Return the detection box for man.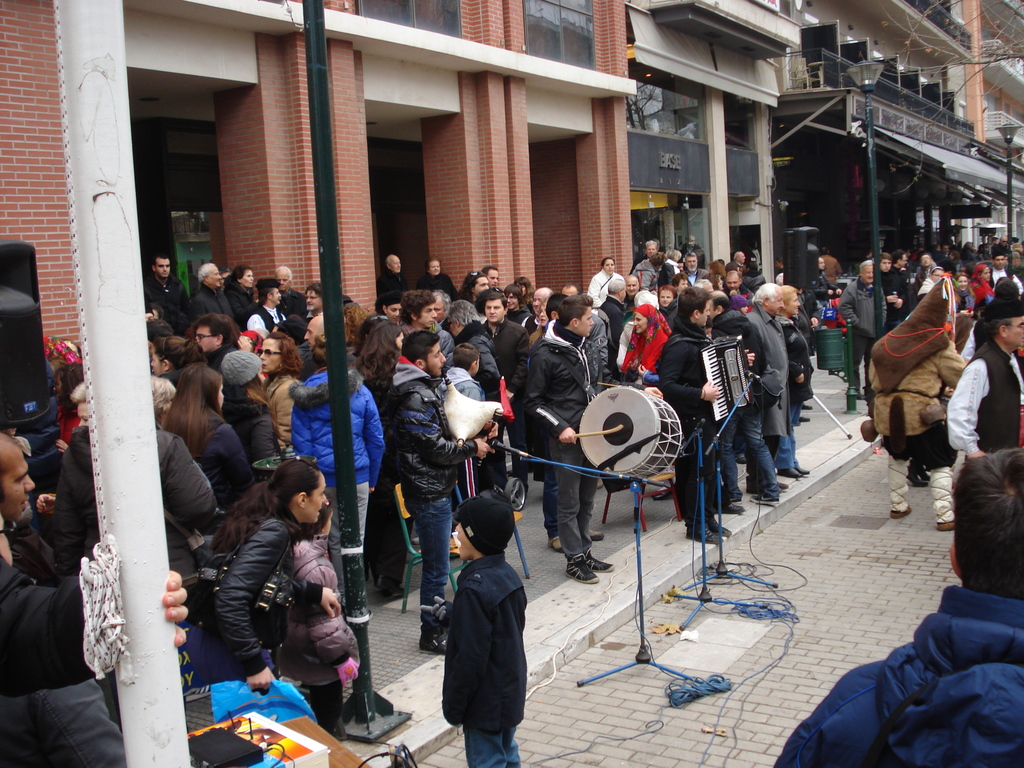
564, 282, 573, 298.
